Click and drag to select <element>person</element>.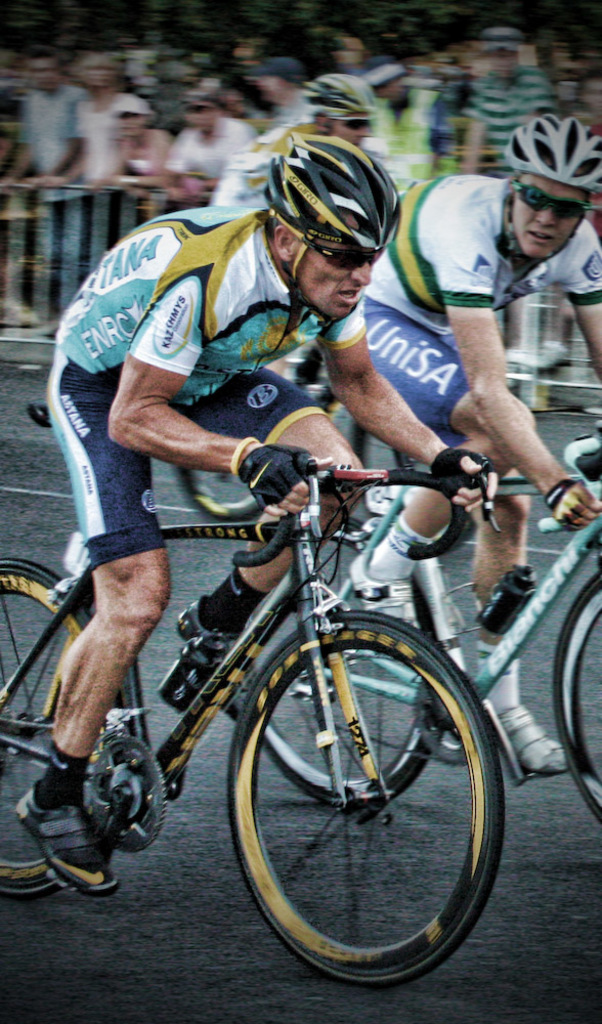
Selection: left=14, top=130, right=497, bottom=897.
